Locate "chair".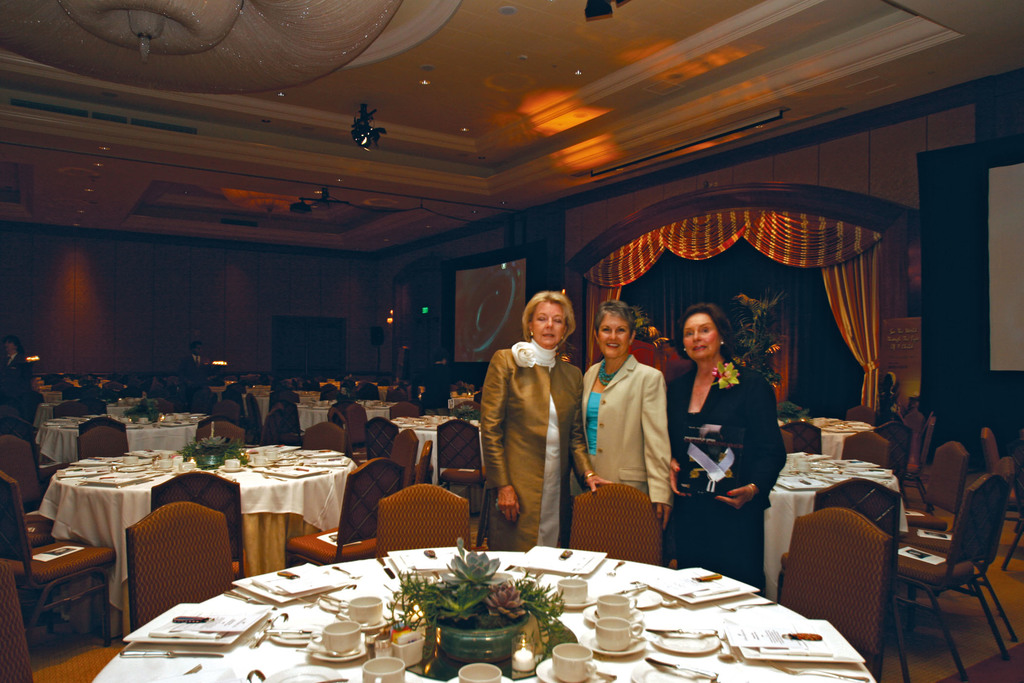
Bounding box: bbox=(245, 395, 270, 445).
